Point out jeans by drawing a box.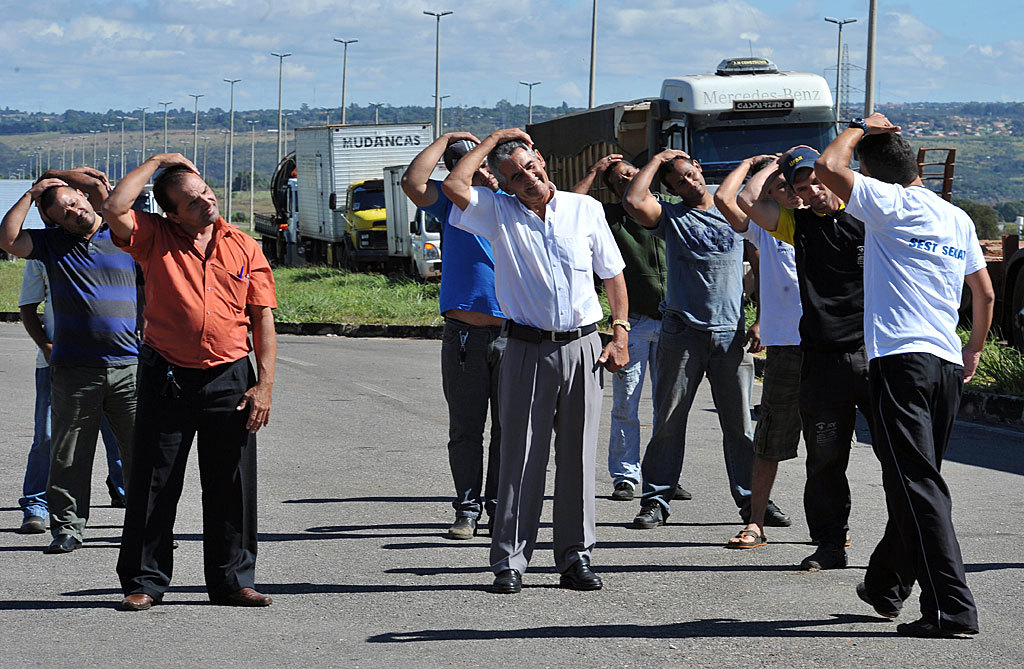
[left=108, top=350, right=265, bottom=607].
